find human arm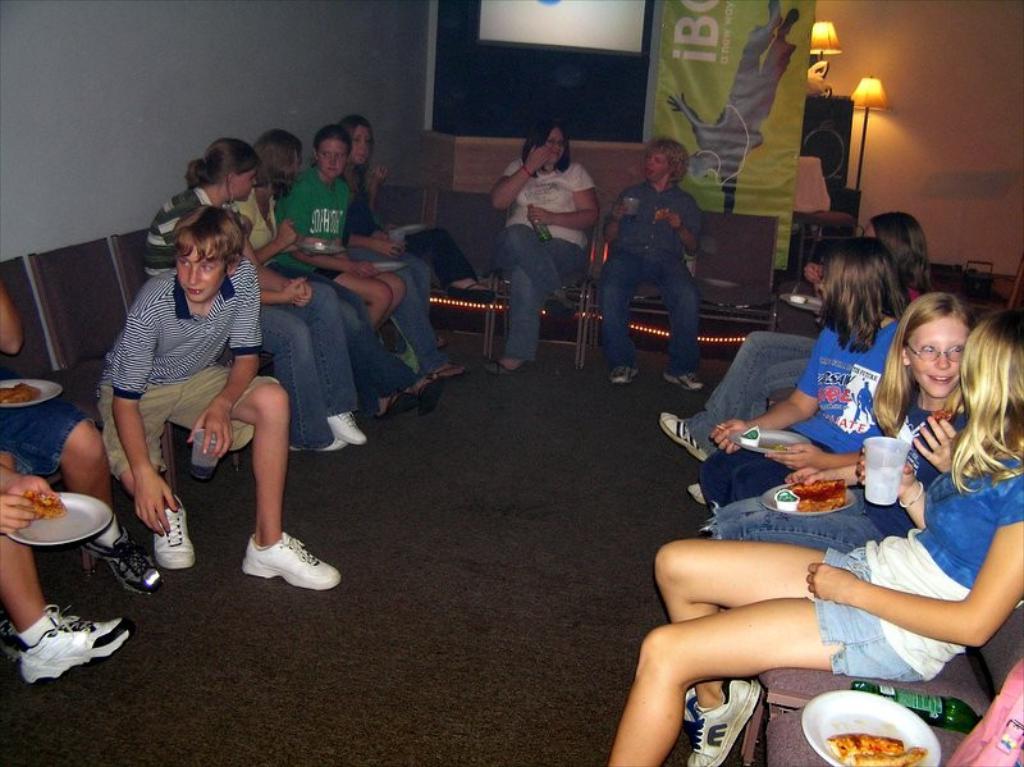
494, 150, 548, 209
